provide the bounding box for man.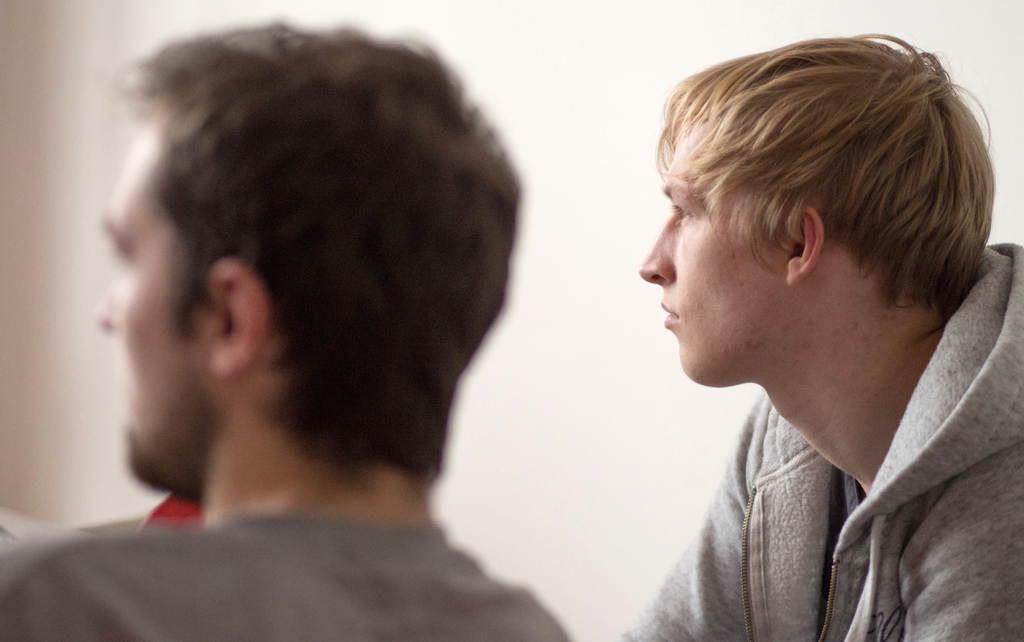
x1=544, y1=3, x2=1023, y2=638.
